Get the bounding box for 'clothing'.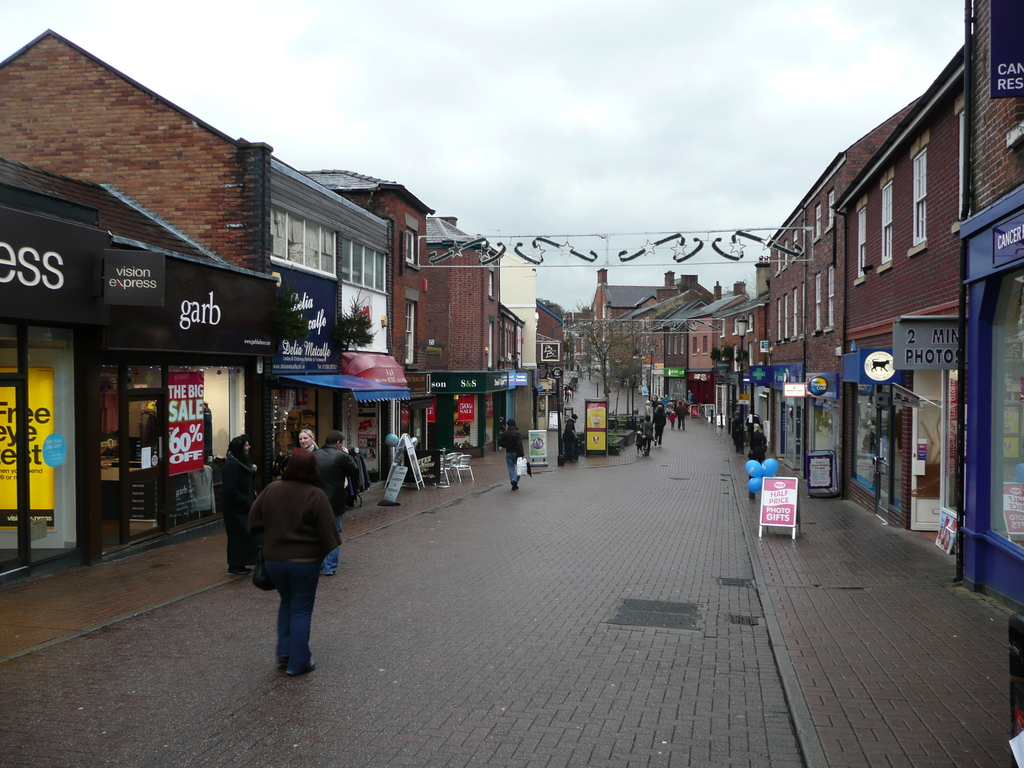
<box>189,467,214,516</box>.
